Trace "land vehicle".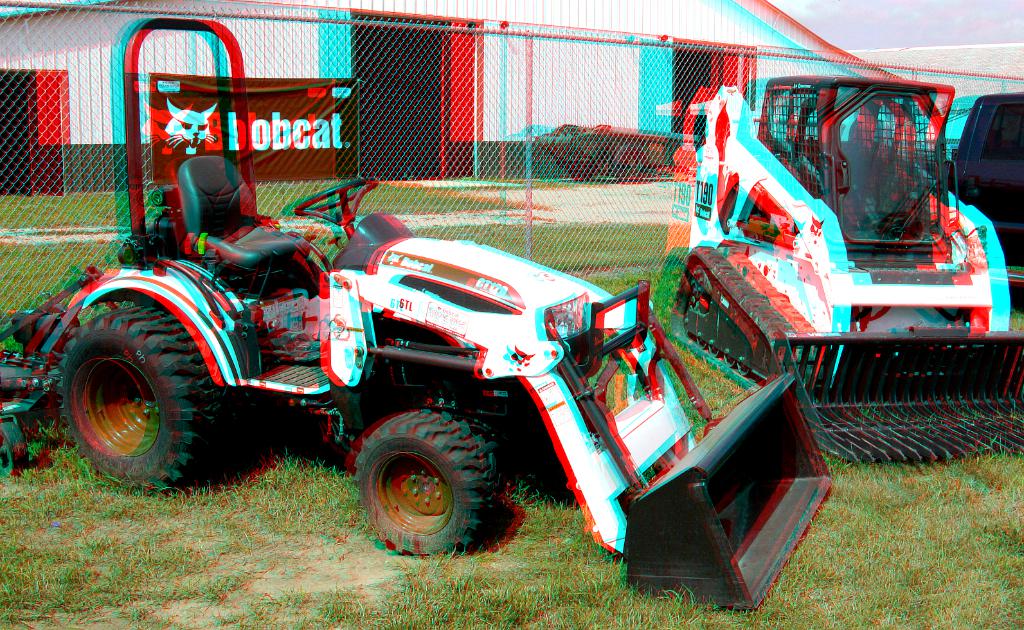
Traced to [671,69,1023,460].
